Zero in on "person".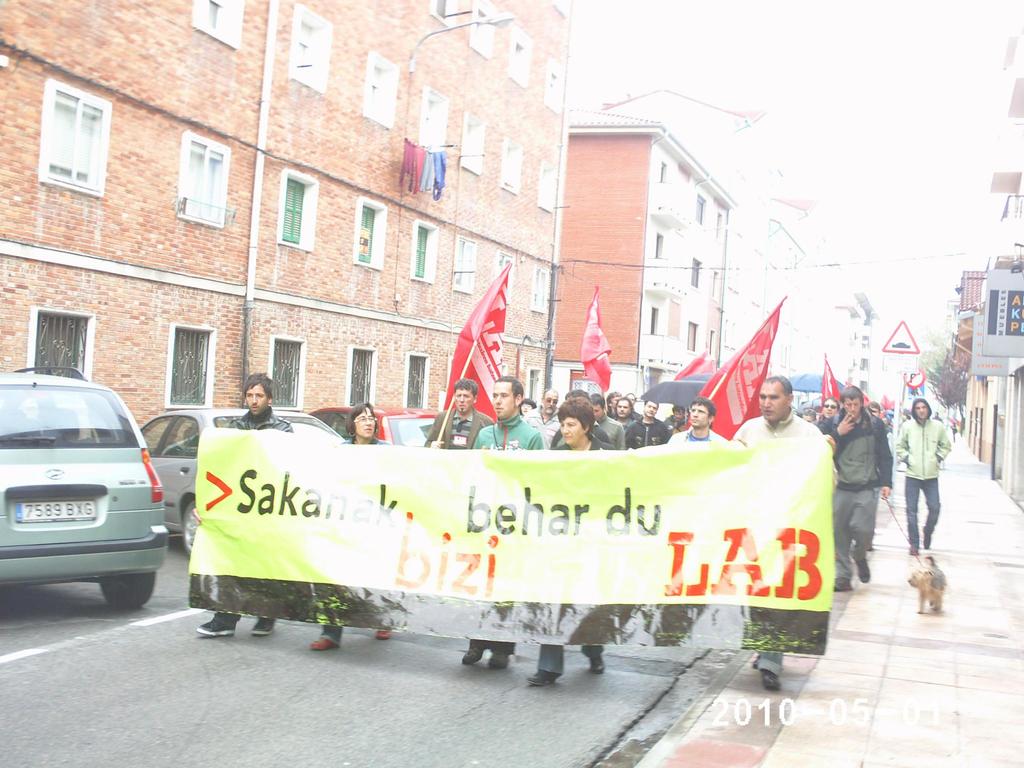
Zeroed in: BBox(822, 401, 835, 417).
